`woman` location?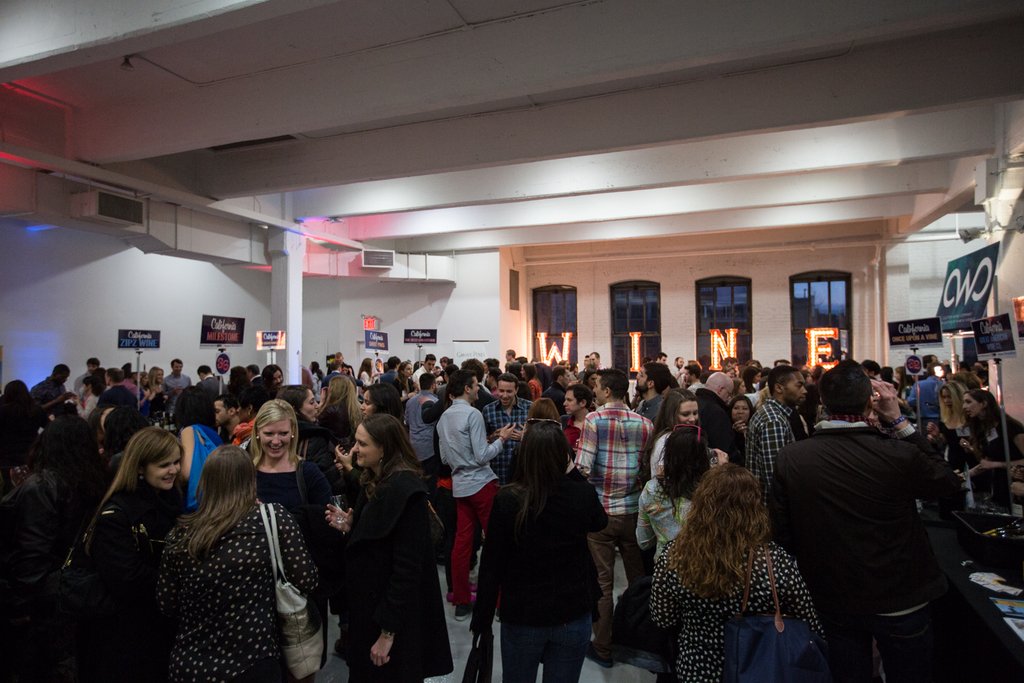
pyautogui.locateOnScreen(742, 364, 759, 397)
